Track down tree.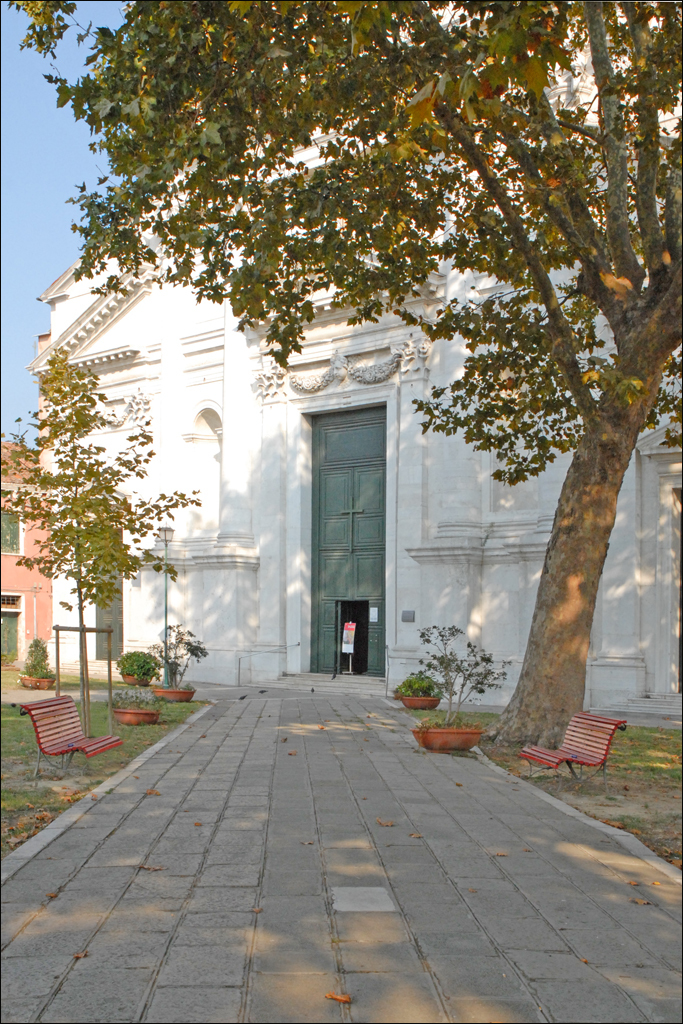
Tracked to {"left": 0, "top": 343, "right": 208, "bottom": 737}.
